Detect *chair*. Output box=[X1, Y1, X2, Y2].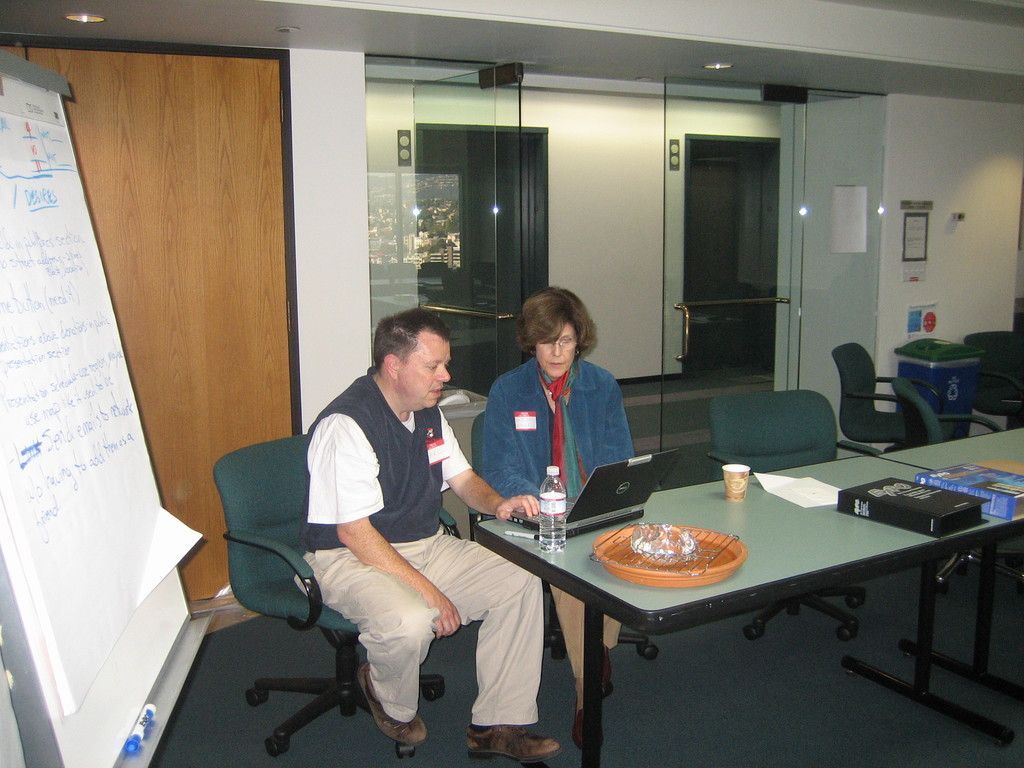
box=[199, 430, 449, 754].
